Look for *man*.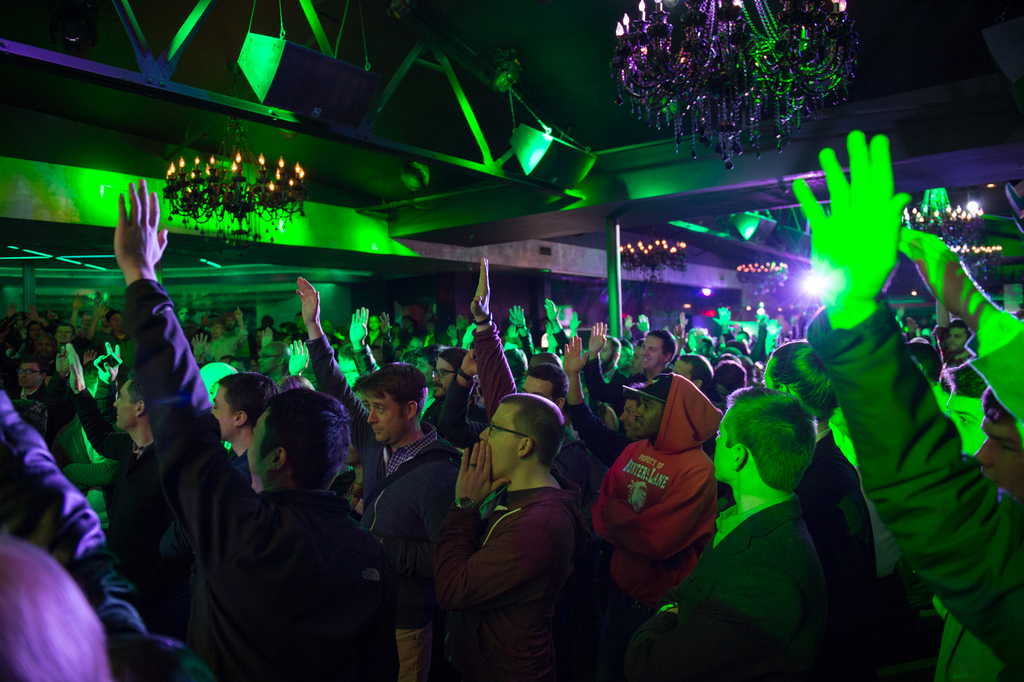
Found: (x1=55, y1=317, x2=83, y2=351).
